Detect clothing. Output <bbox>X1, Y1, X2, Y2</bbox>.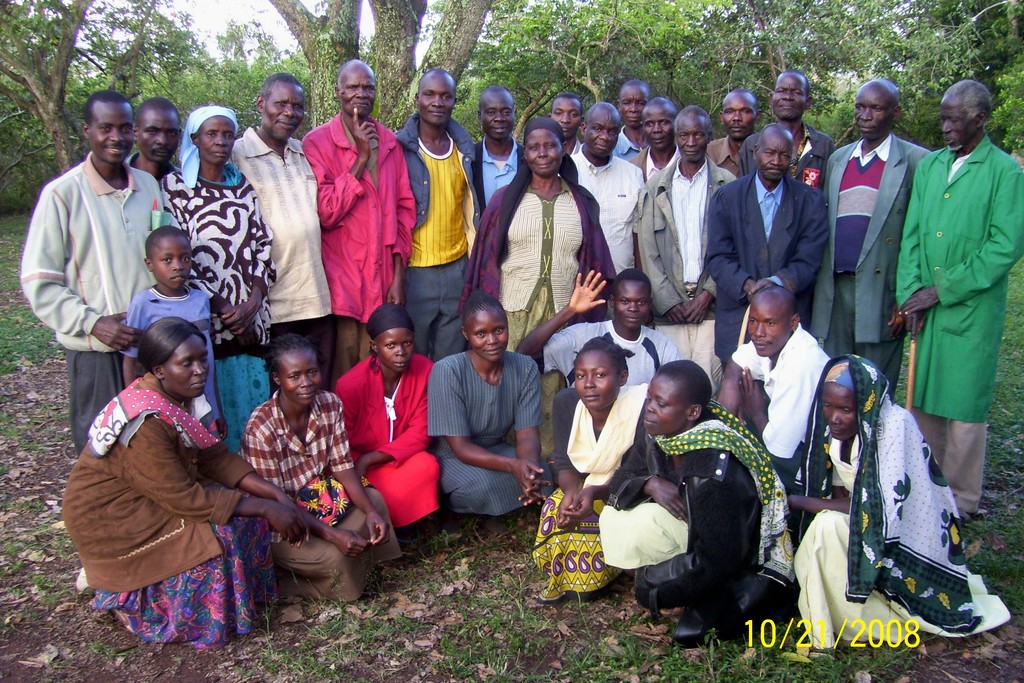
<bbox>429, 349, 538, 511</bbox>.
